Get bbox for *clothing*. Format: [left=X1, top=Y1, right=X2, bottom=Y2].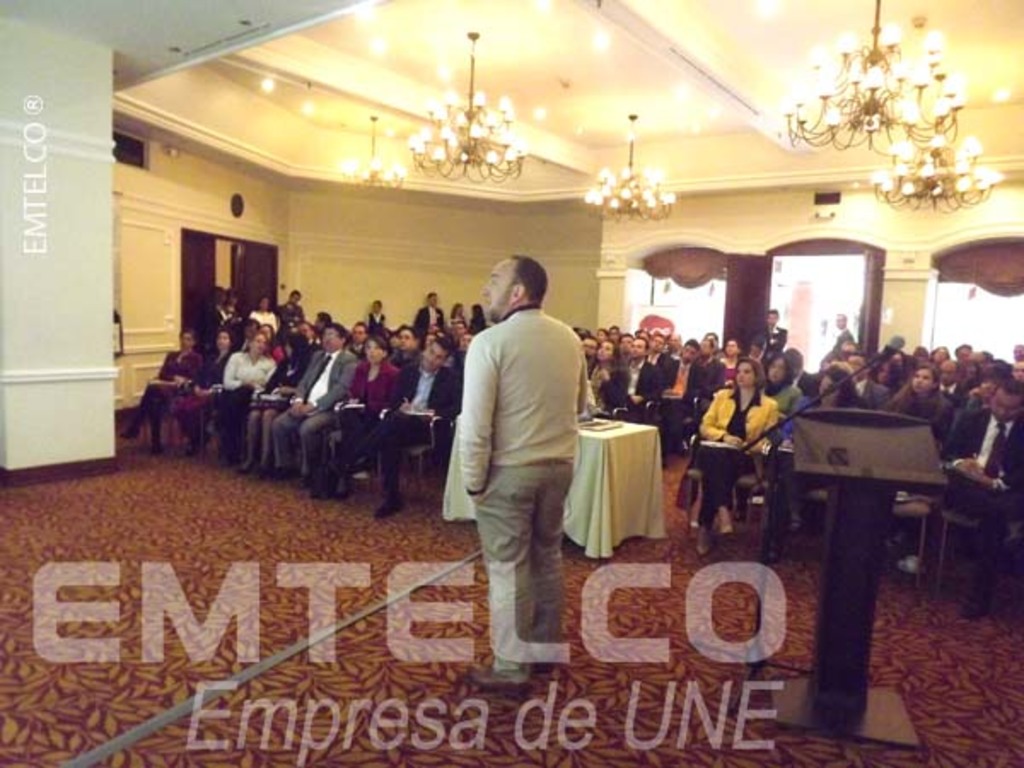
[left=416, top=309, right=439, bottom=336].
